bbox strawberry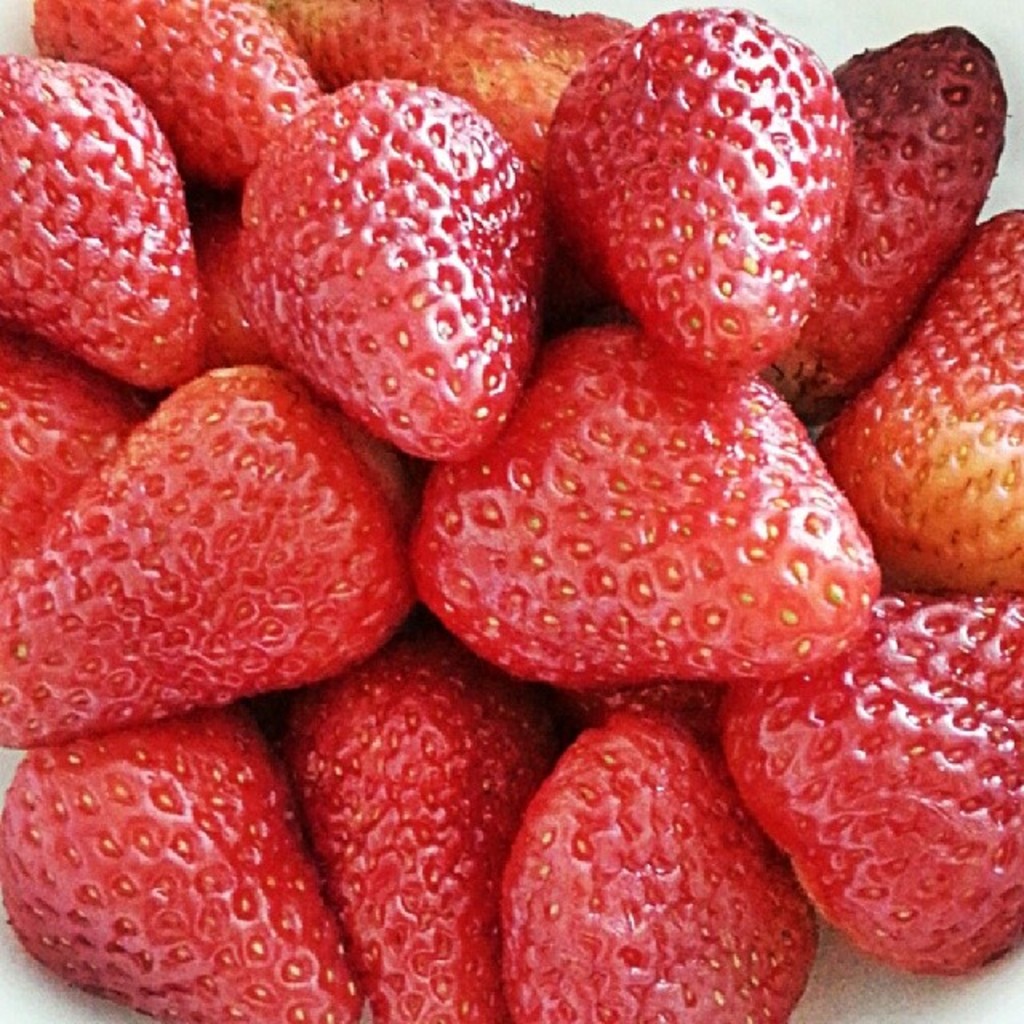
locate(762, 24, 1002, 430)
